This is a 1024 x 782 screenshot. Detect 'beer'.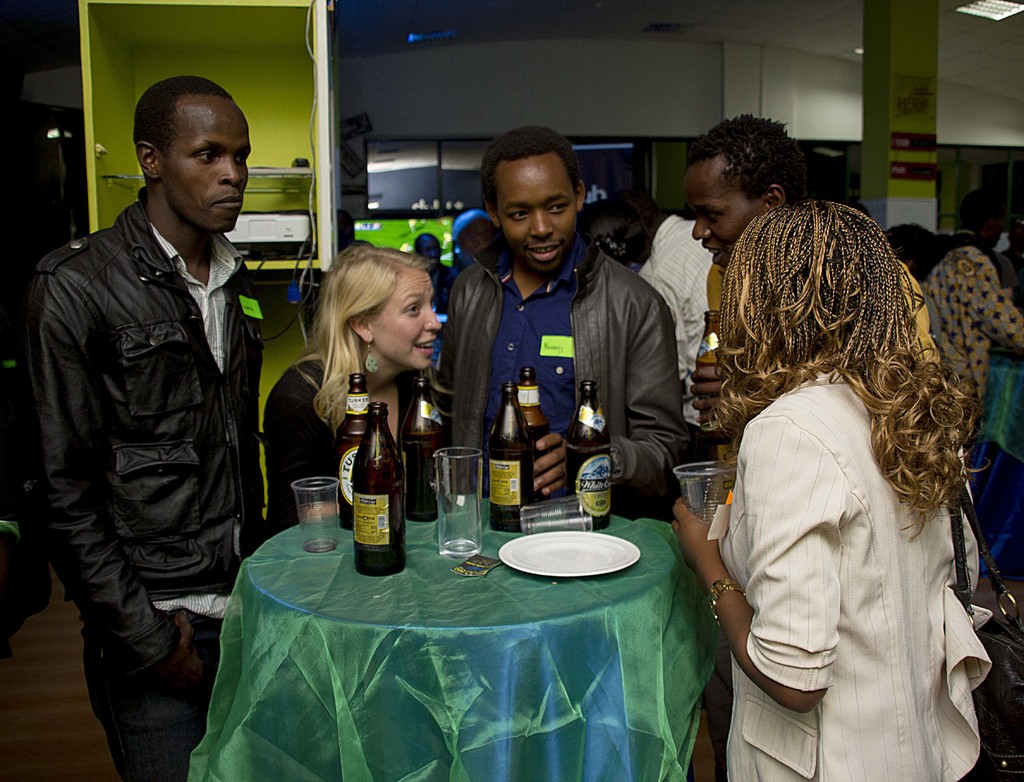
Rect(568, 375, 614, 532).
